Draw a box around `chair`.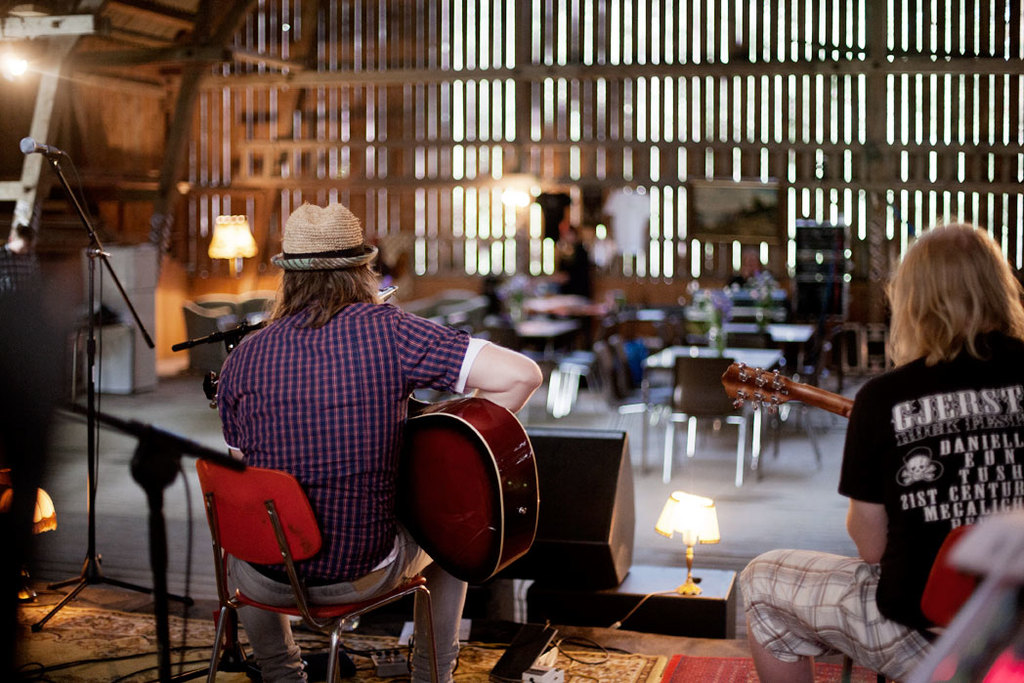
rect(661, 358, 751, 491).
